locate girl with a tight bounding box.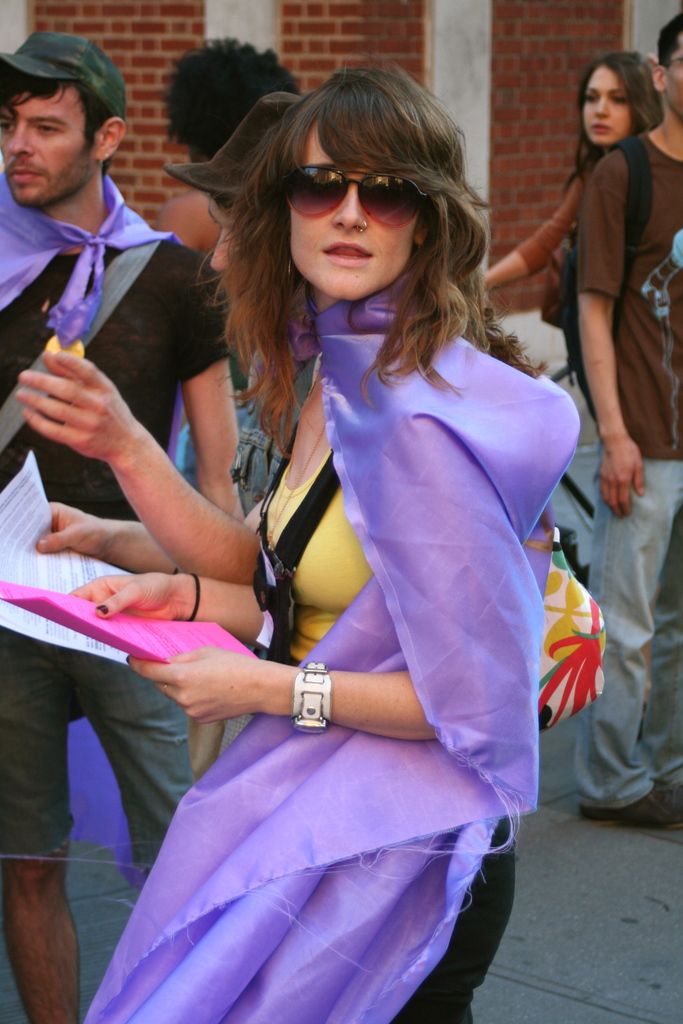
[461, 43, 664, 291].
